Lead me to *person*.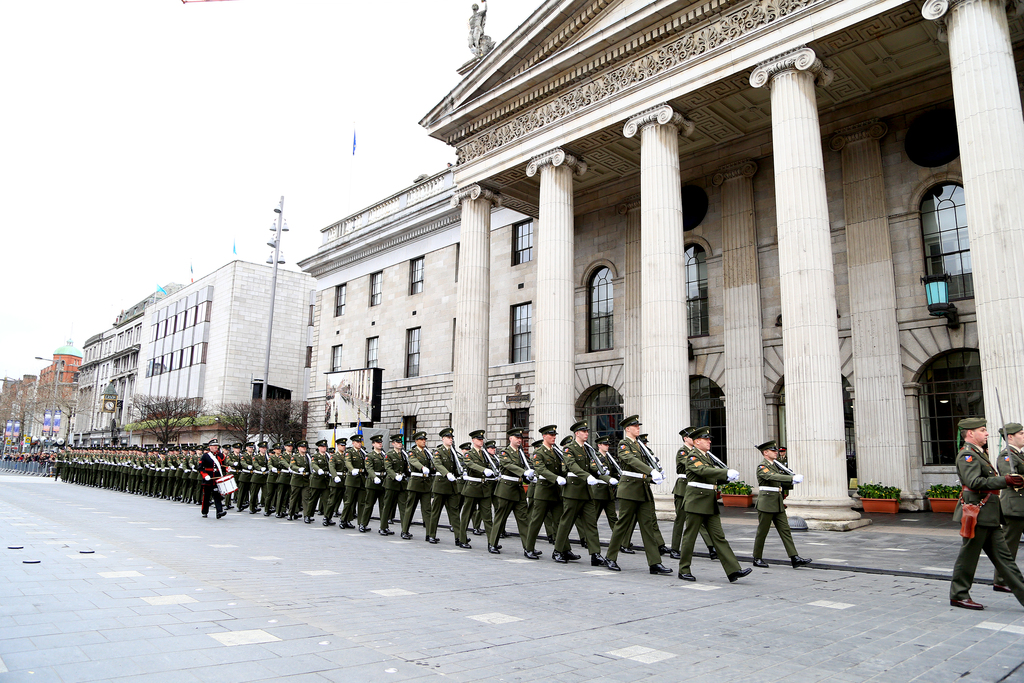
Lead to Rect(751, 437, 810, 571).
